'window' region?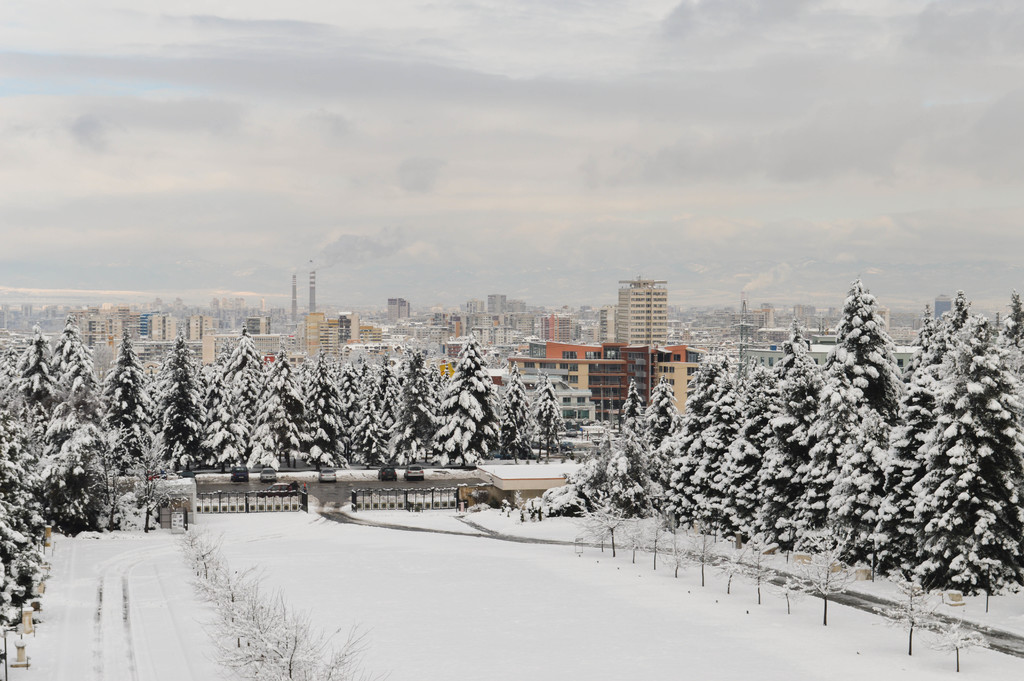
Rect(617, 285, 667, 347)
